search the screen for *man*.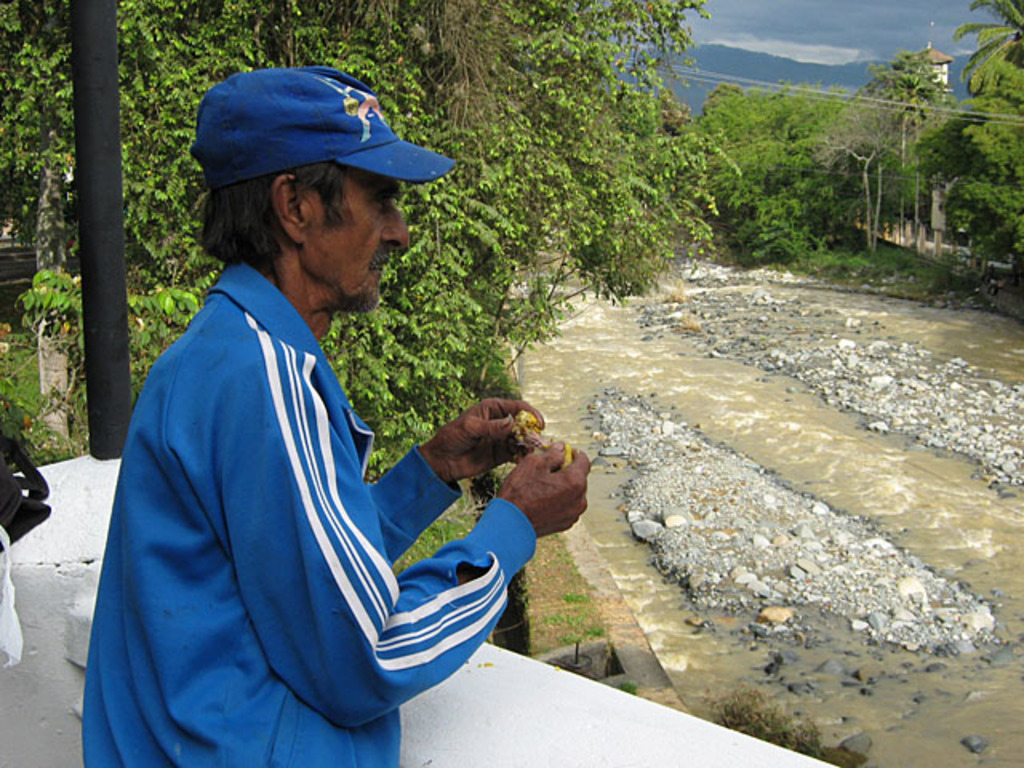
Found at BBox(94, 70, 603, 766).
